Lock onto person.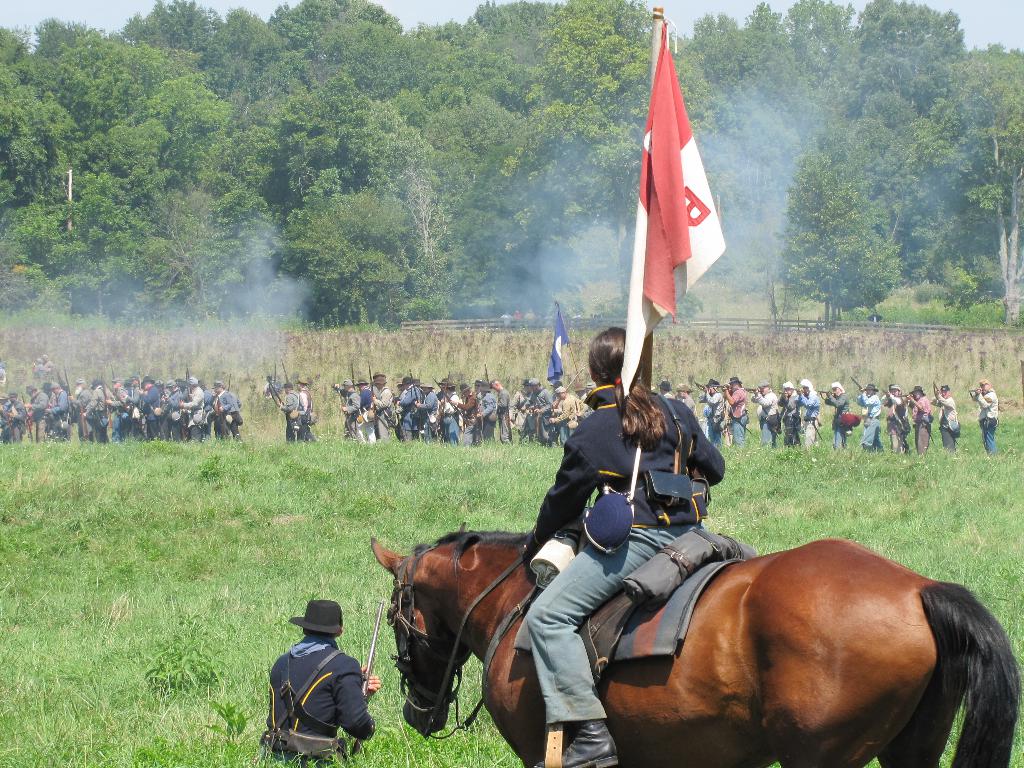
Locked: box(654, 379, 668, 398).
